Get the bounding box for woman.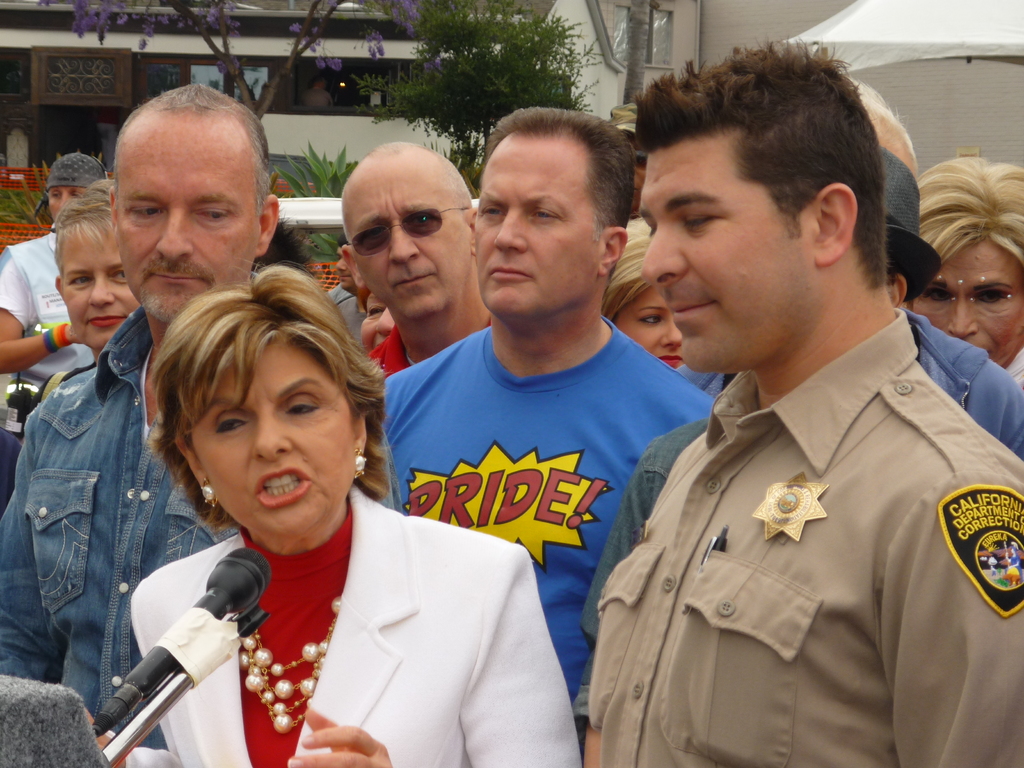
bbox=[913, 147, 1023, 396].
